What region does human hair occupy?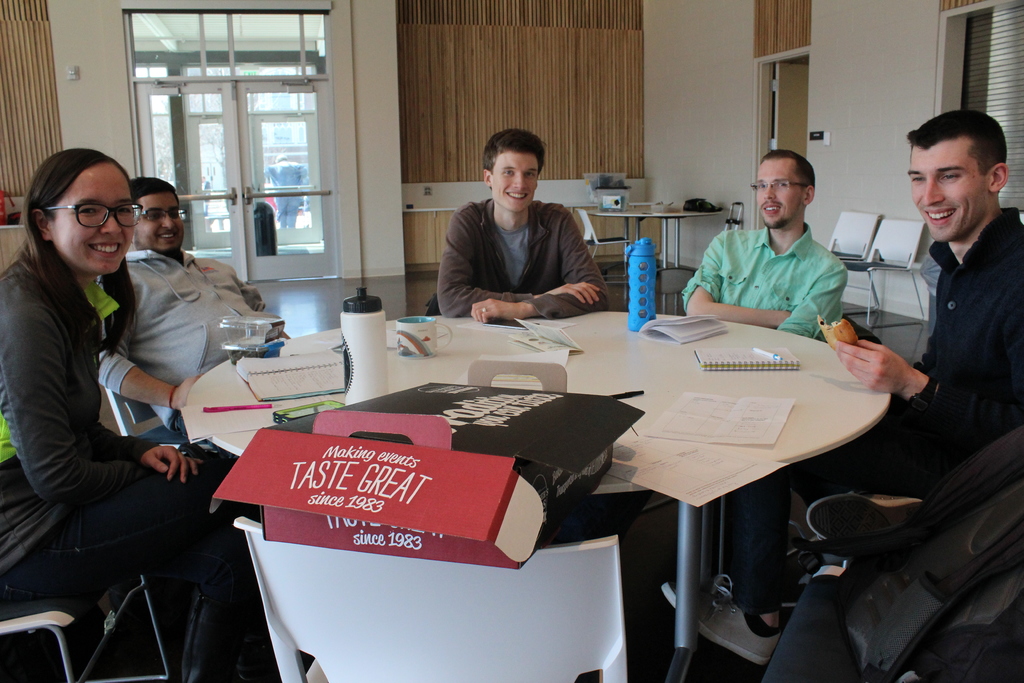
[left=483, top=120, right=545, bottom=170].
